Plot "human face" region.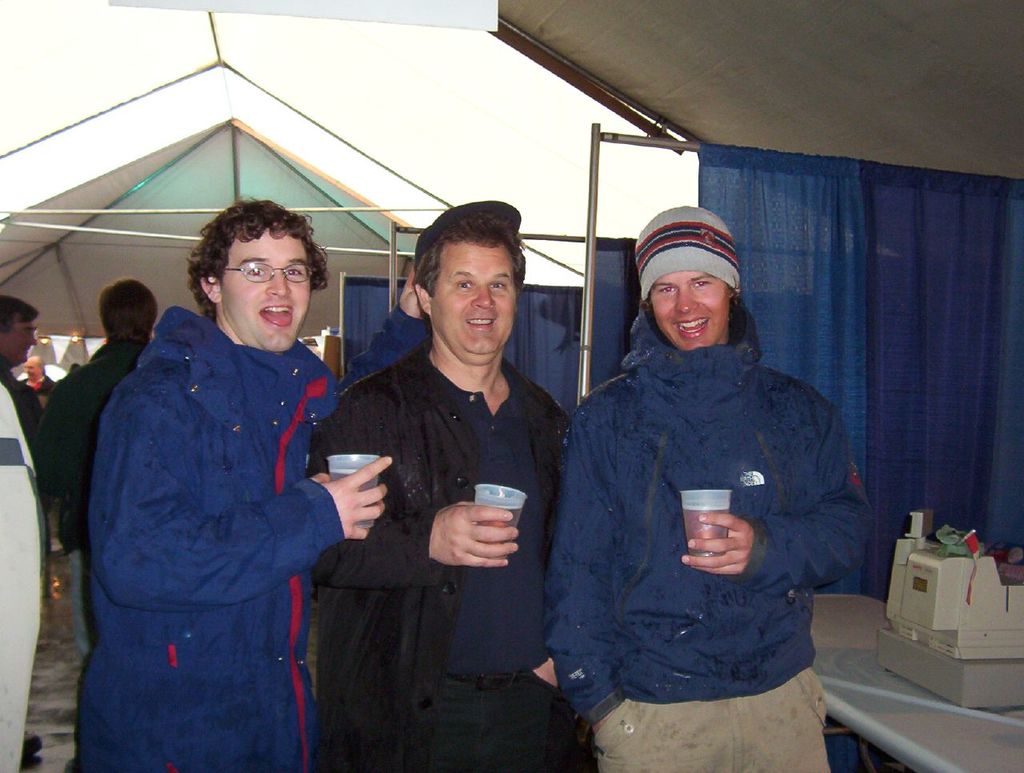
Plotted at [x1=431, y1=243, x2=510, y2=354].
